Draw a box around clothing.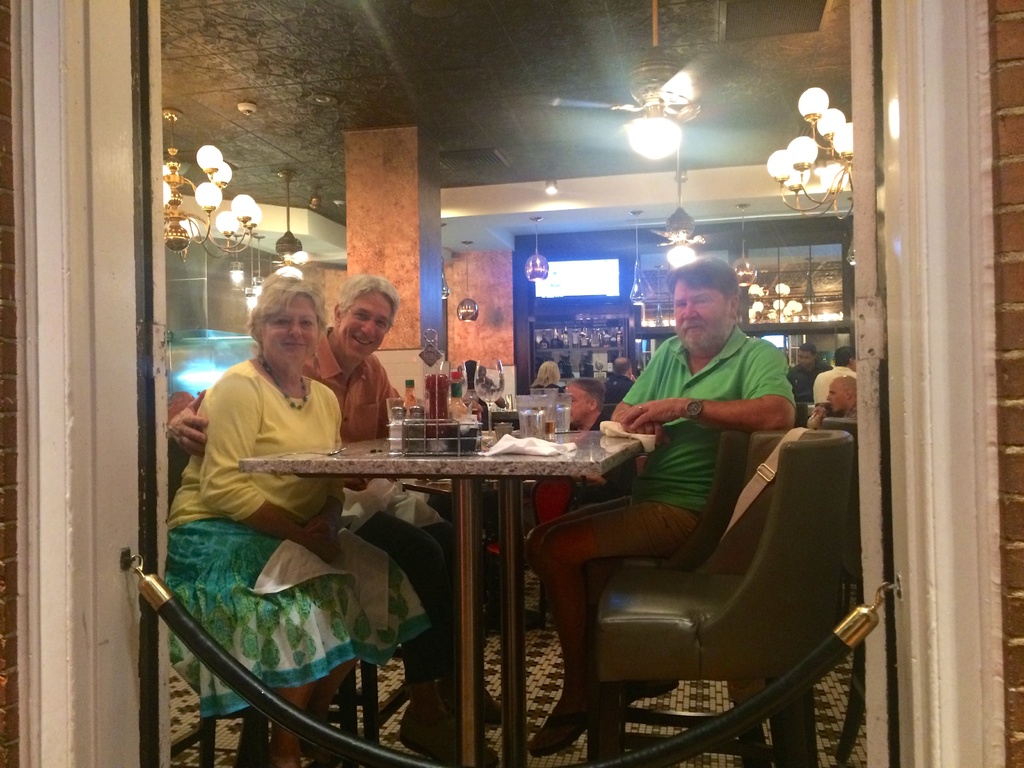
select_region(812, 365, 856, 406).
